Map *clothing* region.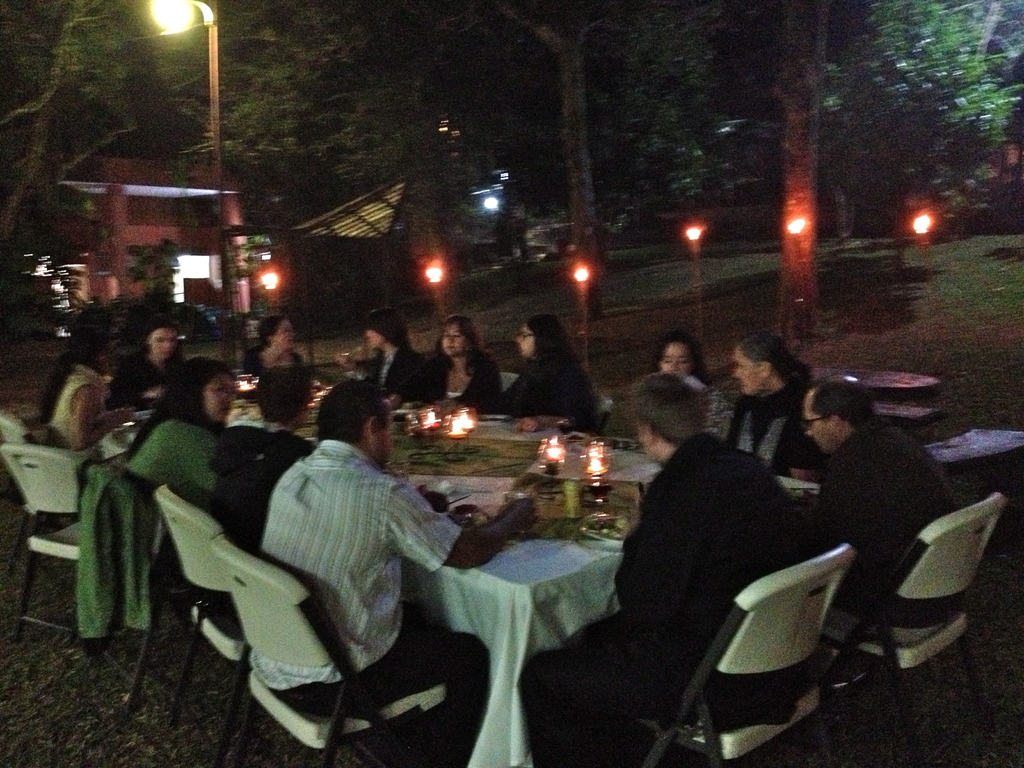
Mapped to 809:426:945:642.
